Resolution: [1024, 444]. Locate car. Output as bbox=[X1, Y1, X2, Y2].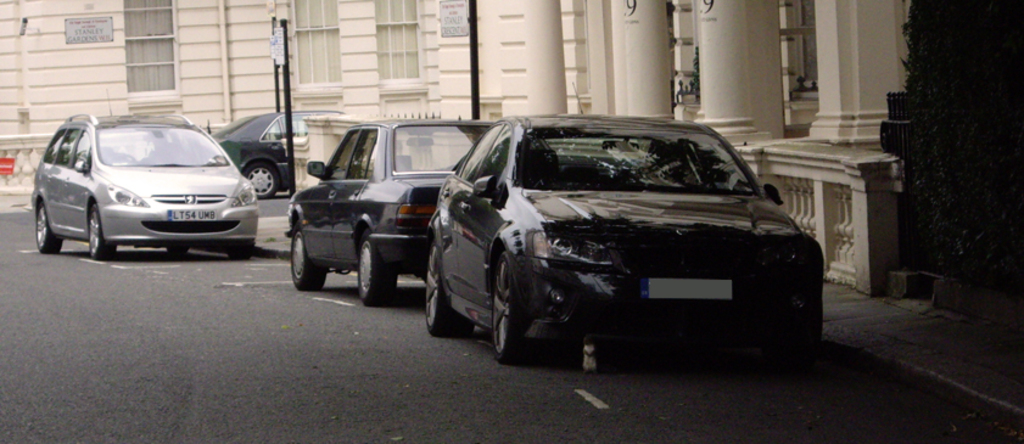
bbox=[426, 86, 829, 365].
